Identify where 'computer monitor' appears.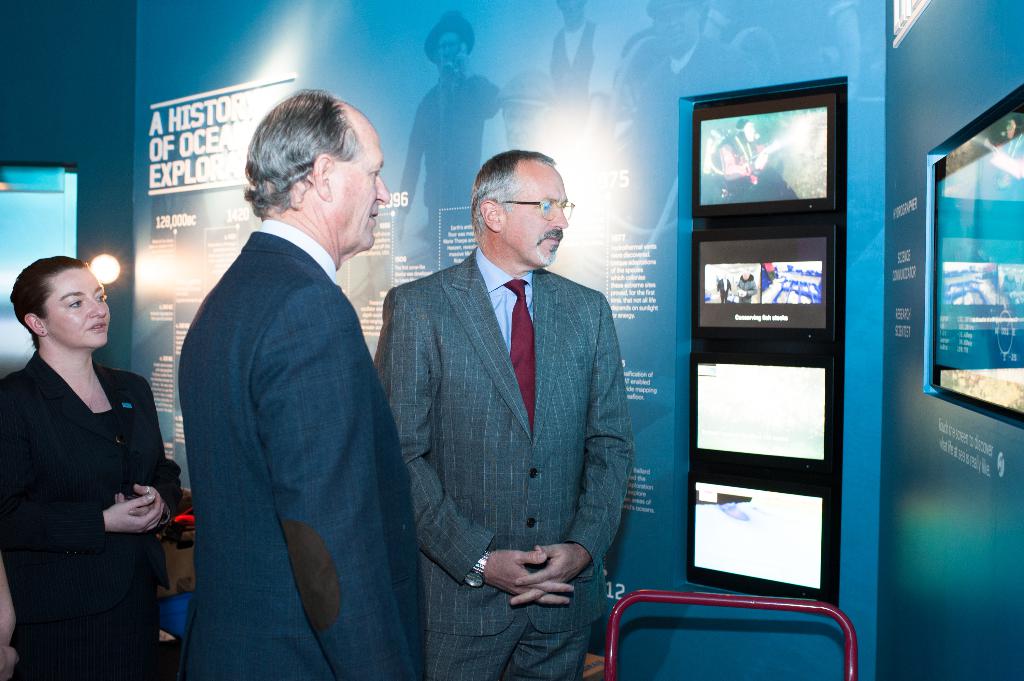
Appears at {"x1": 690, "y1": 221, "x2": 842, "y2": 362}.
